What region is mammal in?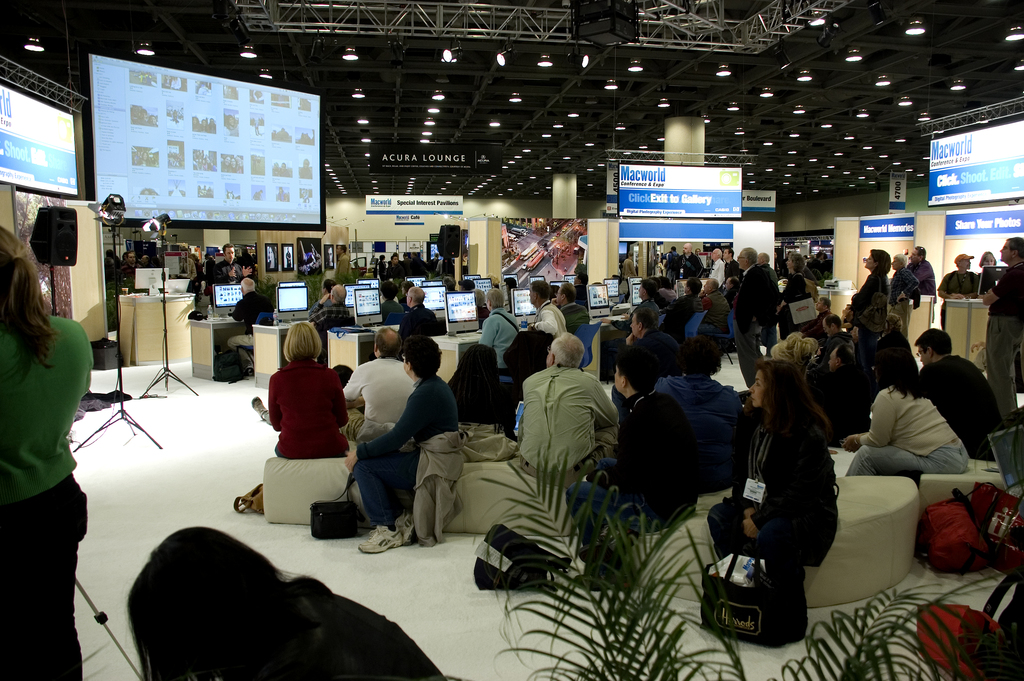
[left=845, top=350, right=973, bottom=484].
